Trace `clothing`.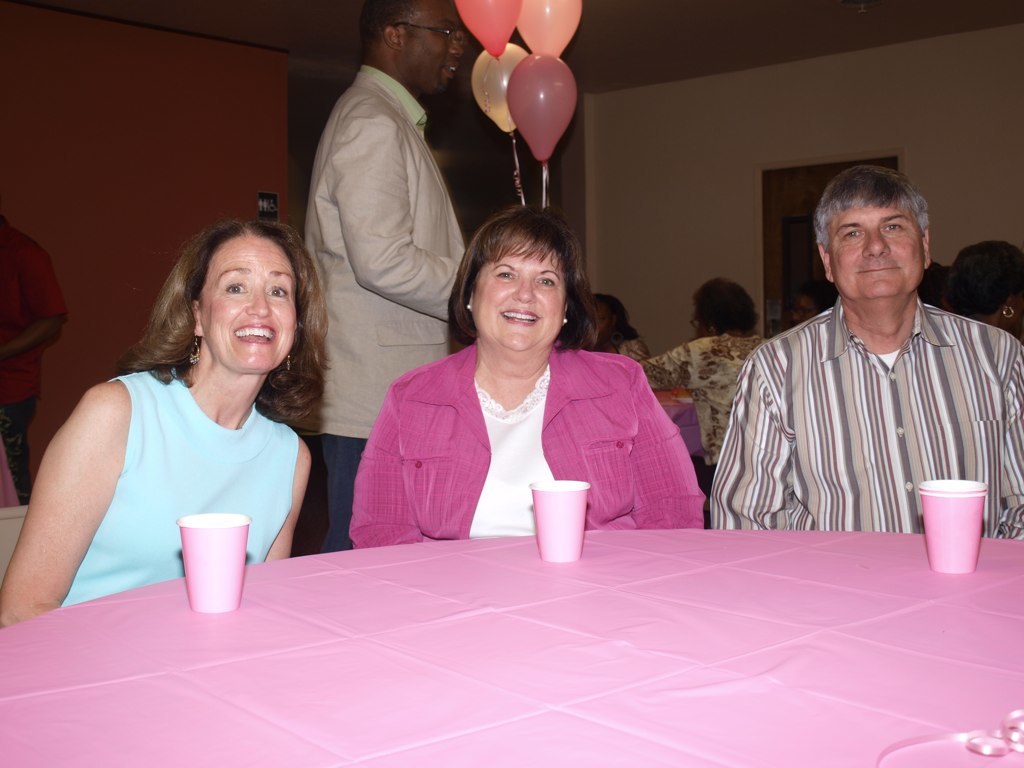
Traced to bbox=(638, 326, 771, 484).
